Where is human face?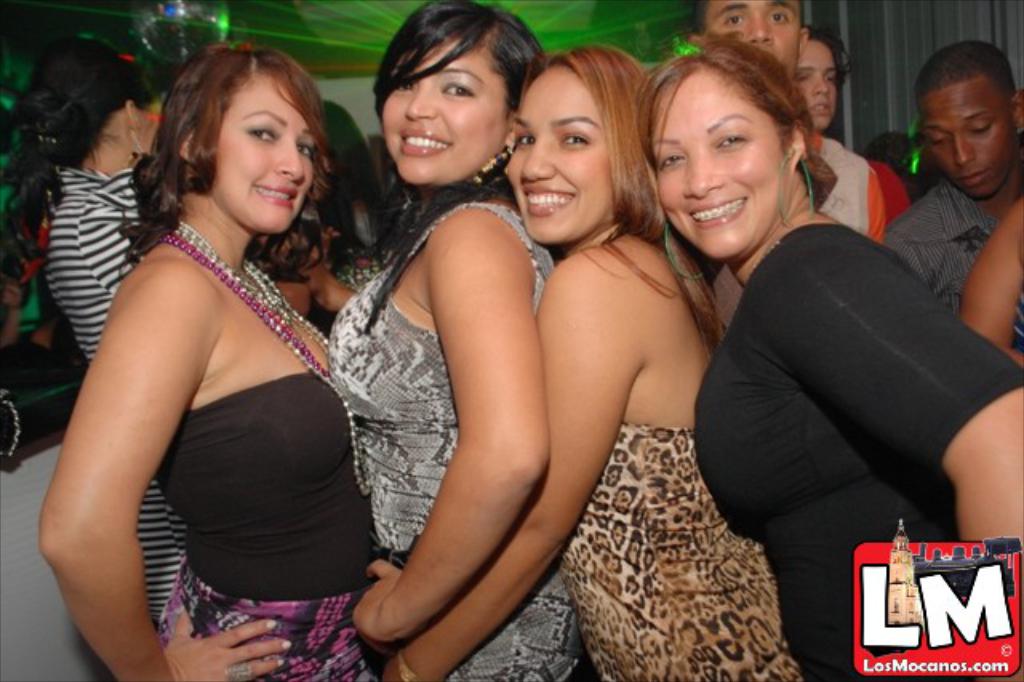
detection(650, 74, 765, 261).
